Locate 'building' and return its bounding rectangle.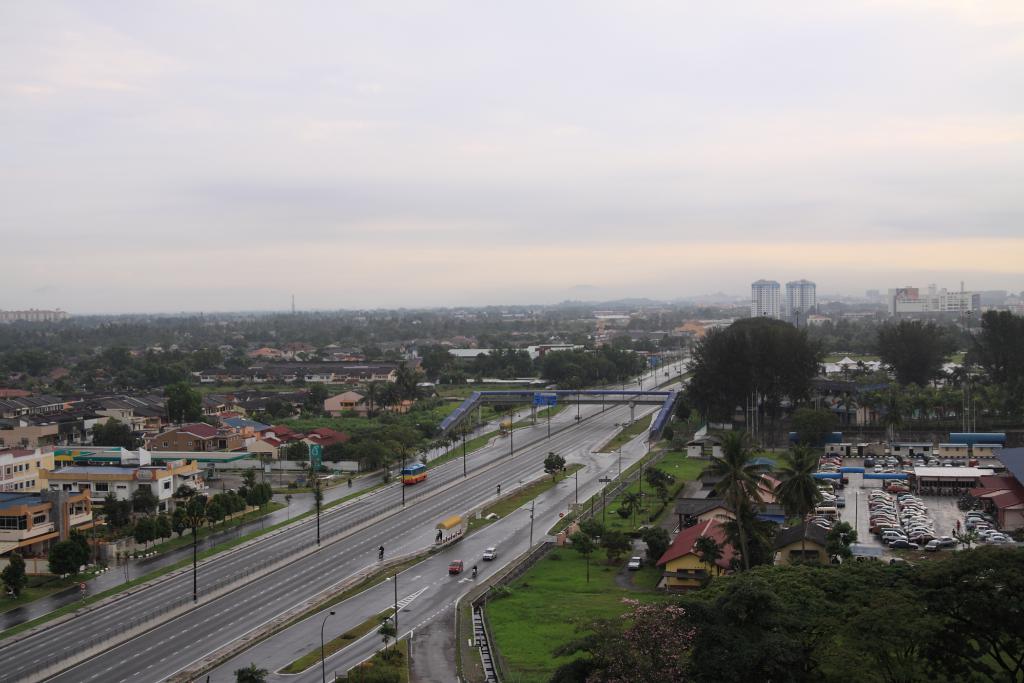
{"left": 653, "top": 511, "right": 741, "bottom": 588}.
